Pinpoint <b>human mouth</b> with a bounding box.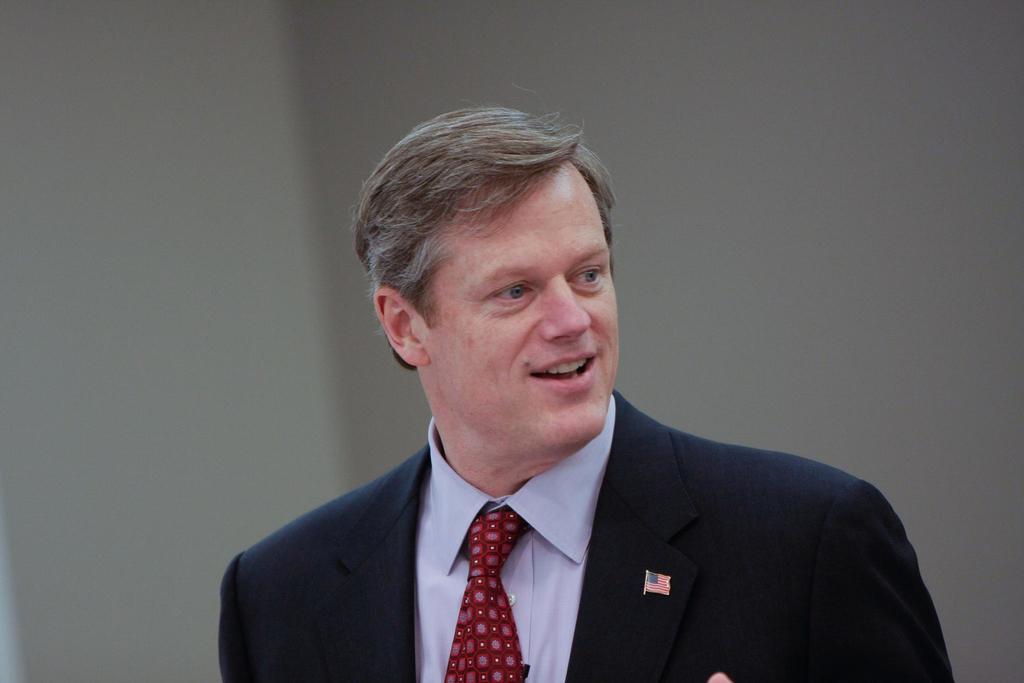
(x1=531, y1=353, x2=598, y2=394).
